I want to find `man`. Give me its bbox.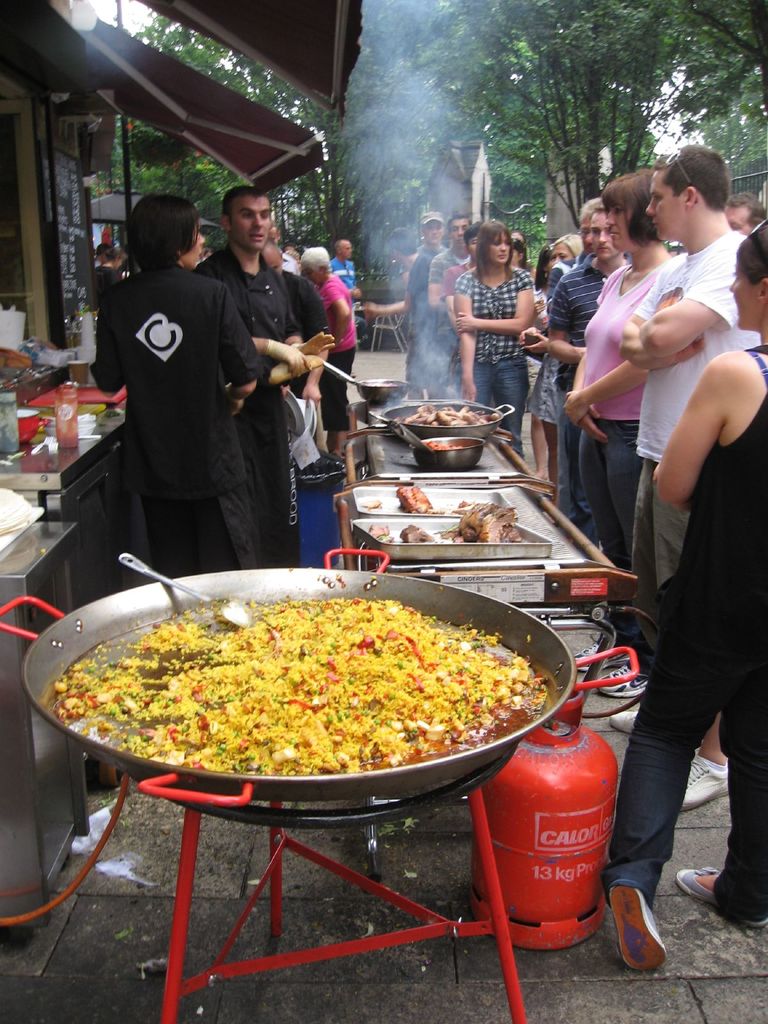
rect(424, 212, 494, 410).
